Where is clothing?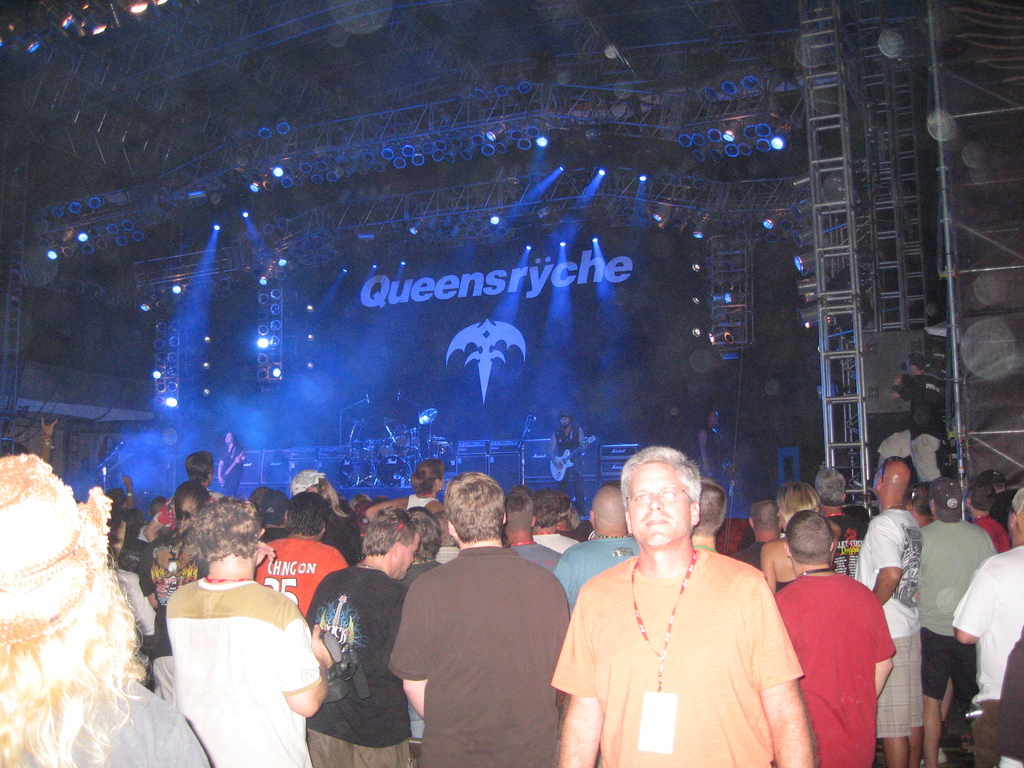
120/534/156/595.
